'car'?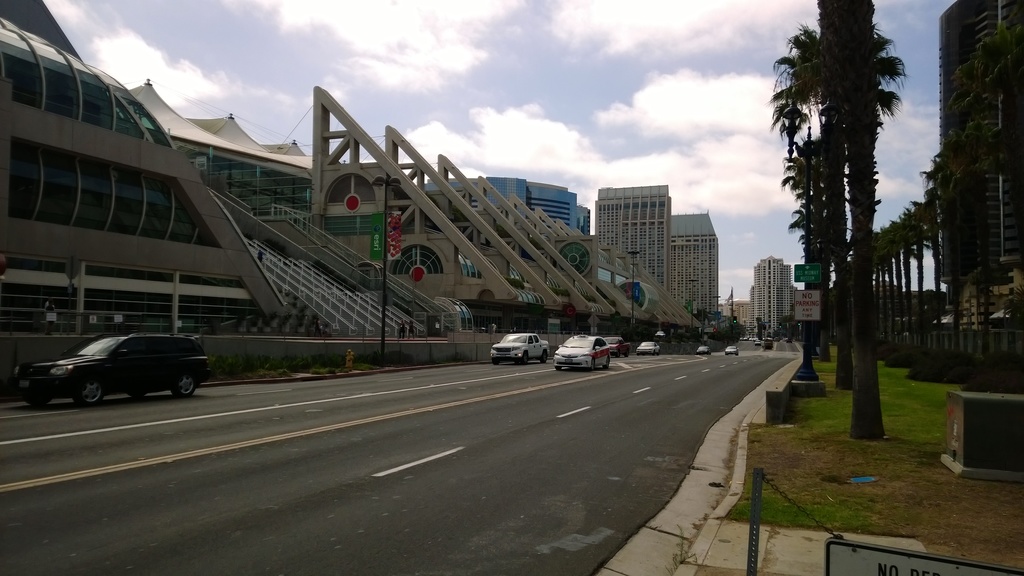
(774, 336, 780, 342)
